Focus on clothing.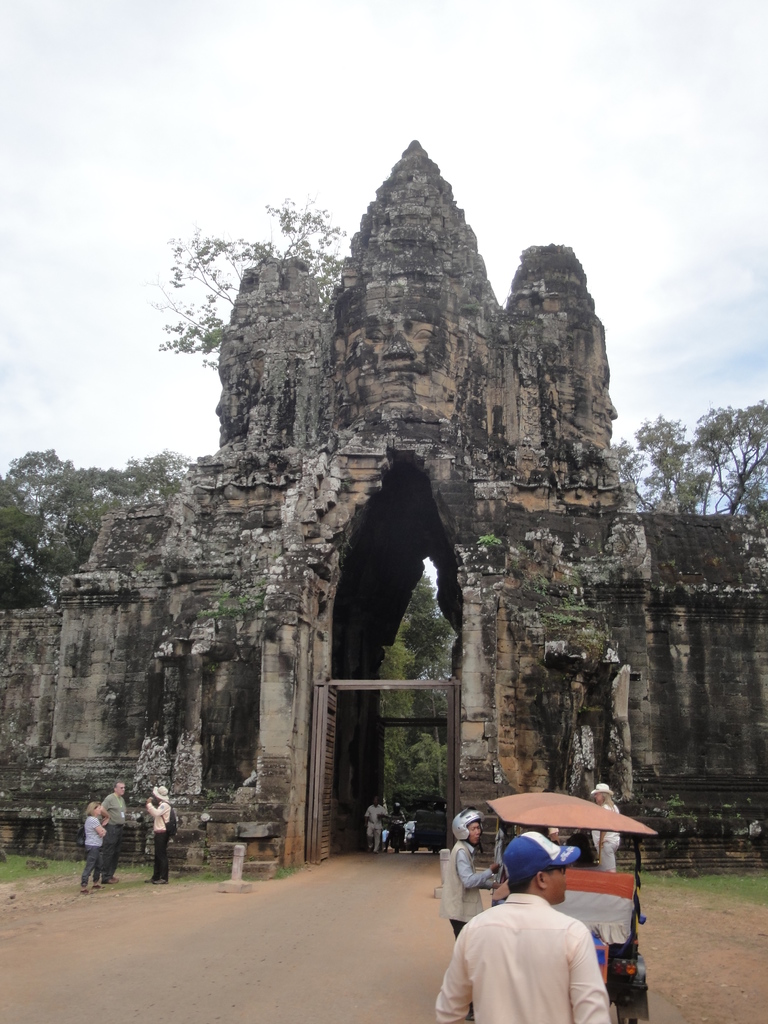
Focused at bbox=[449, 844, 501, 944].
